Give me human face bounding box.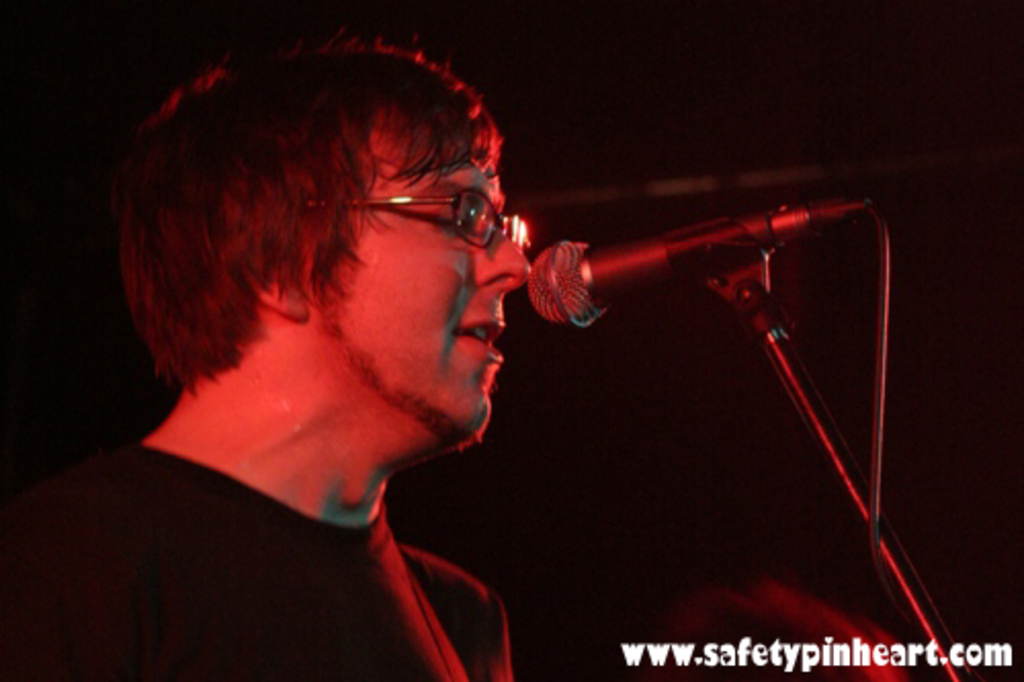
<box>328,133,528,432</box>.
